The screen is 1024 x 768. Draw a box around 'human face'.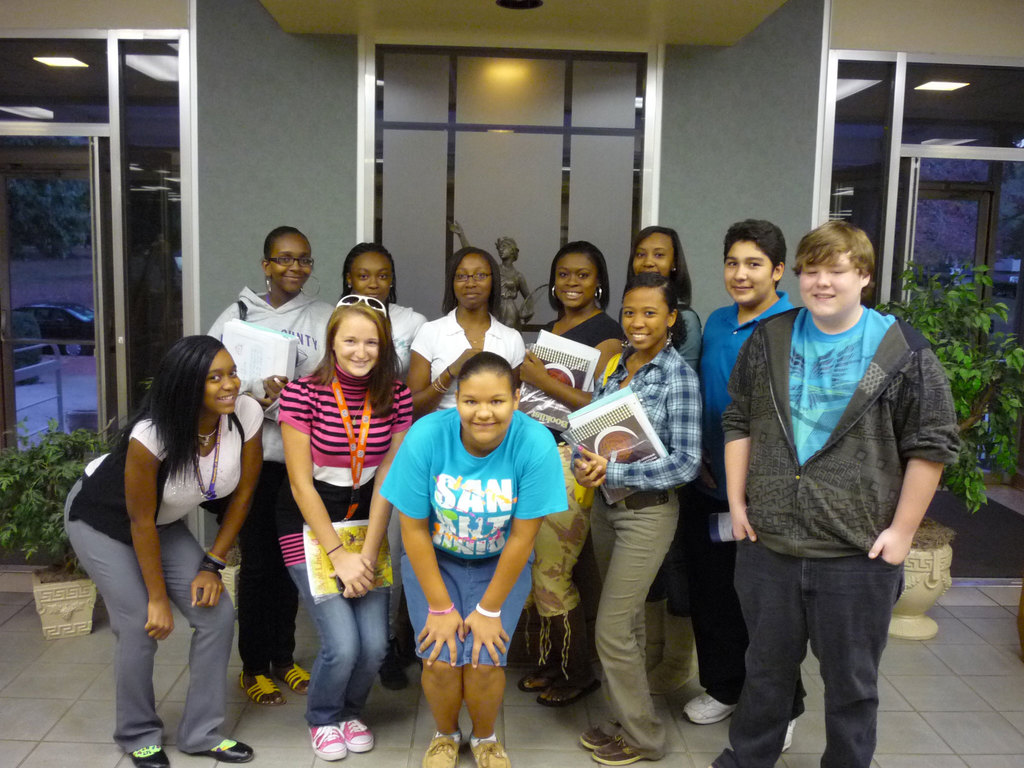
left=554, top=252, right=596, bottom=308.
